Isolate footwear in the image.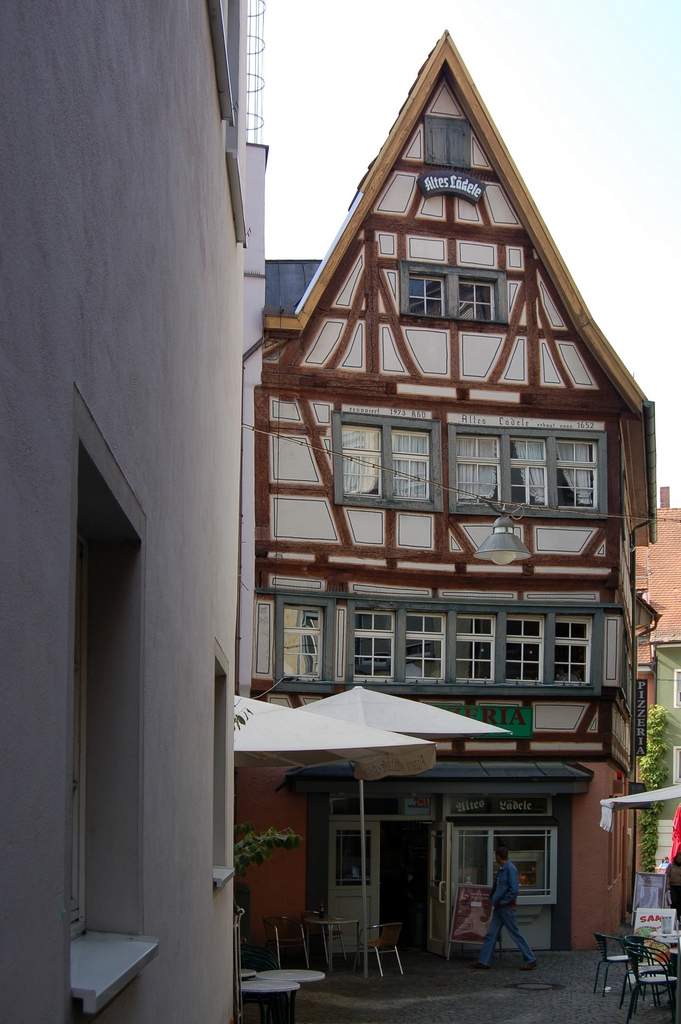
Isolated region: rect(463, 961, 490, 972).
